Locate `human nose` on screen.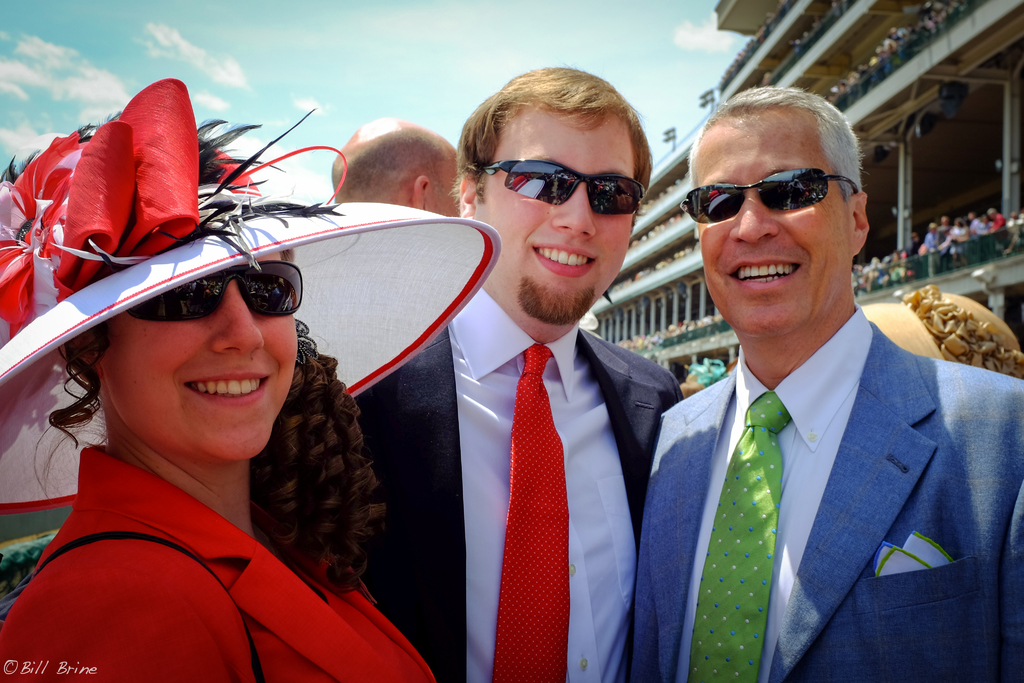
On screen at (548,178,598,237).
